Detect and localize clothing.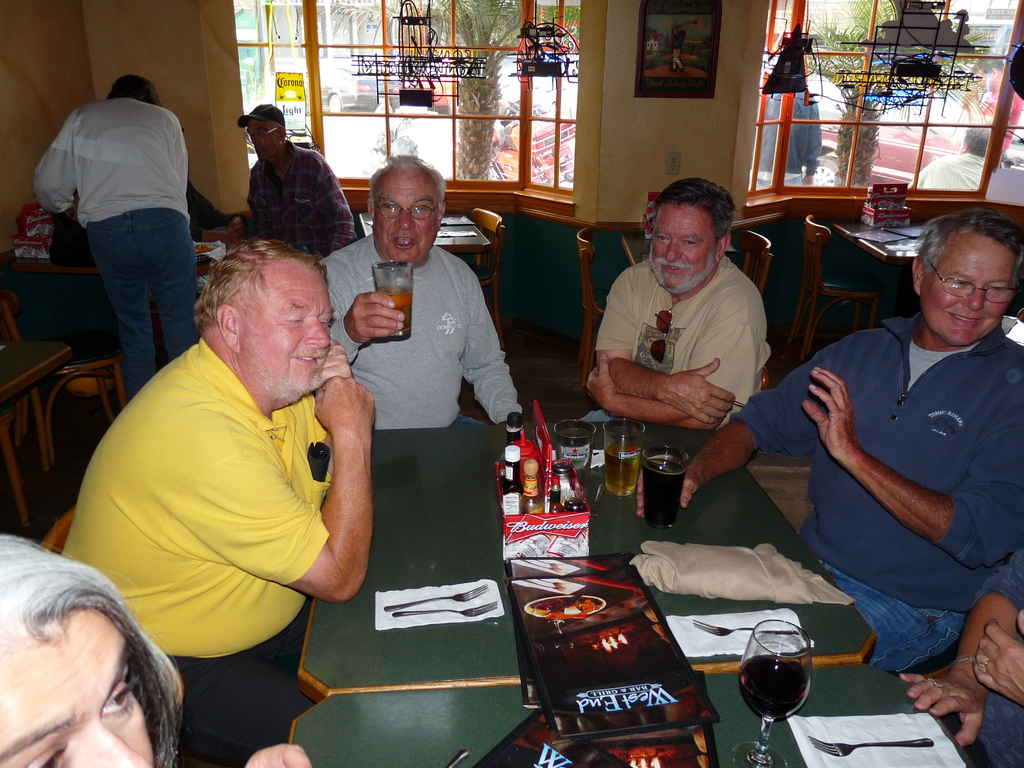
Localized at (x1=49, y1=212, x2=157, y2=303).
